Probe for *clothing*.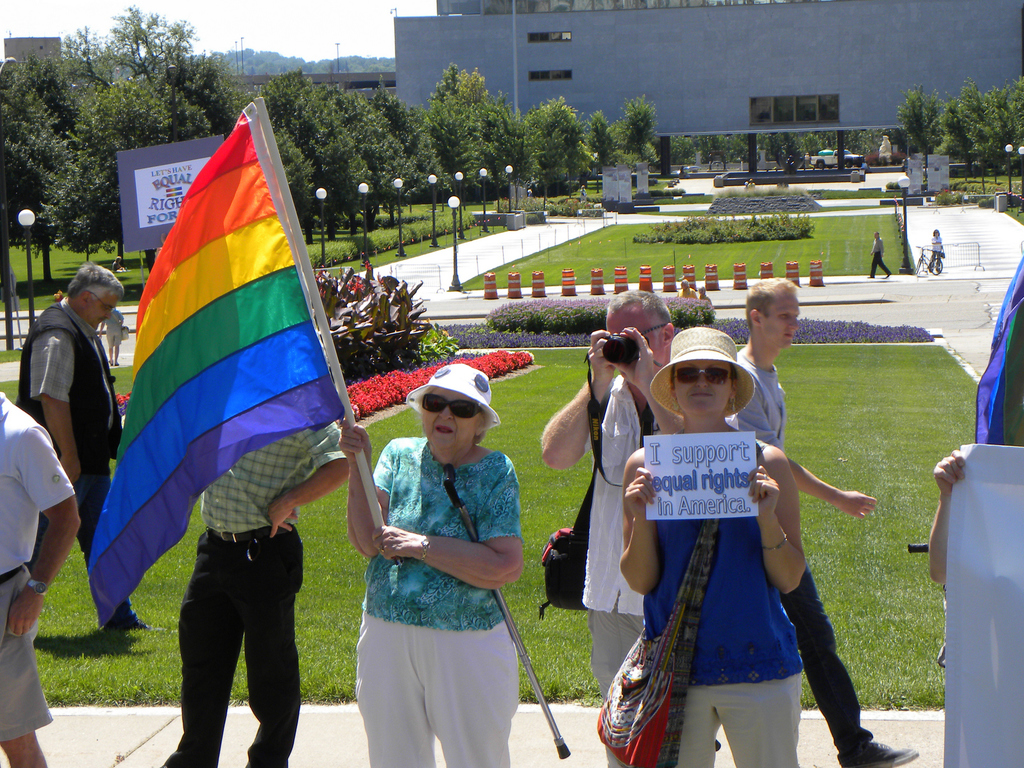
Probe result: select_region(930, 234, 943, 269).
